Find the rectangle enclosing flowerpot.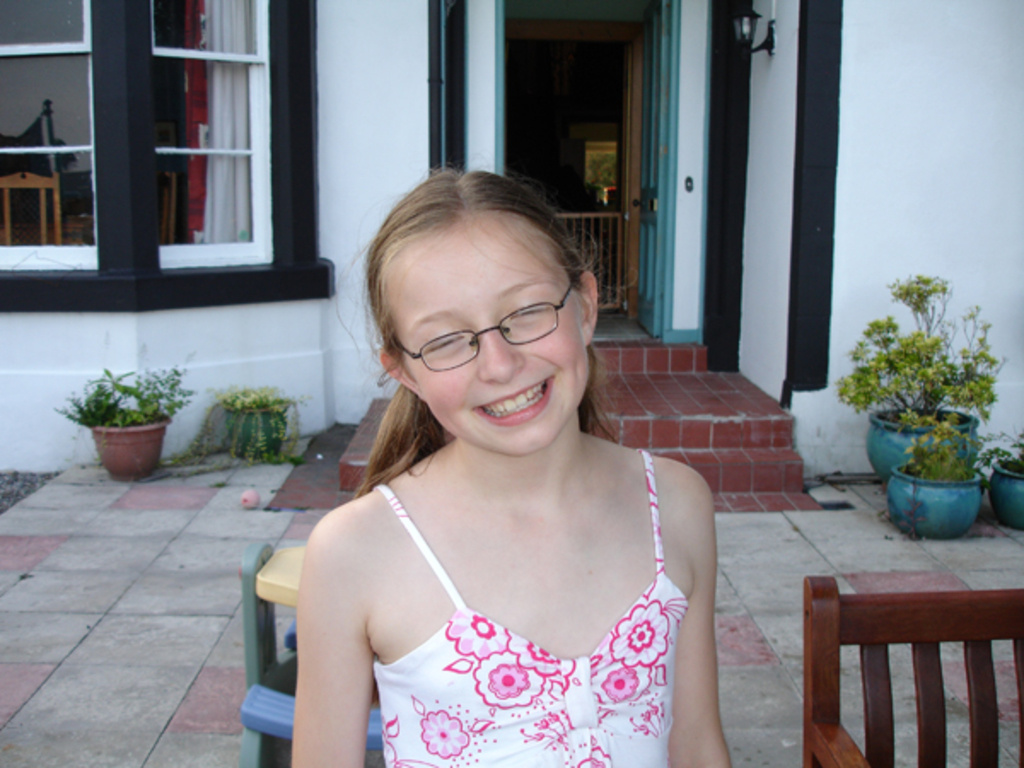
box=[887, 459, 981, 539].
